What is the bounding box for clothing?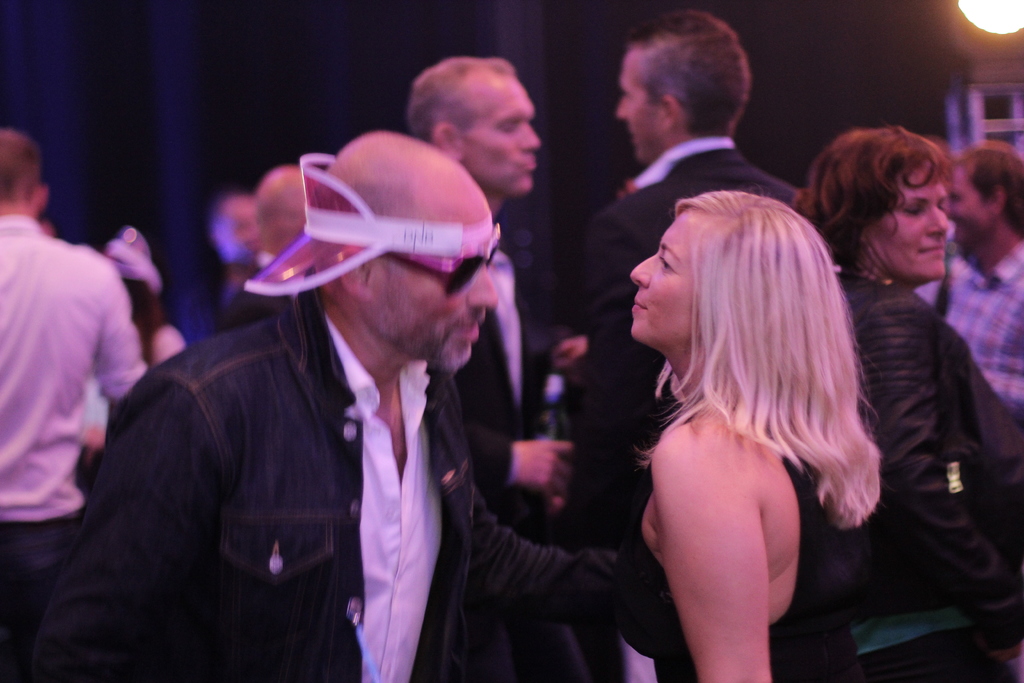
x1=611, y1=462, x2=865, y2=682.
